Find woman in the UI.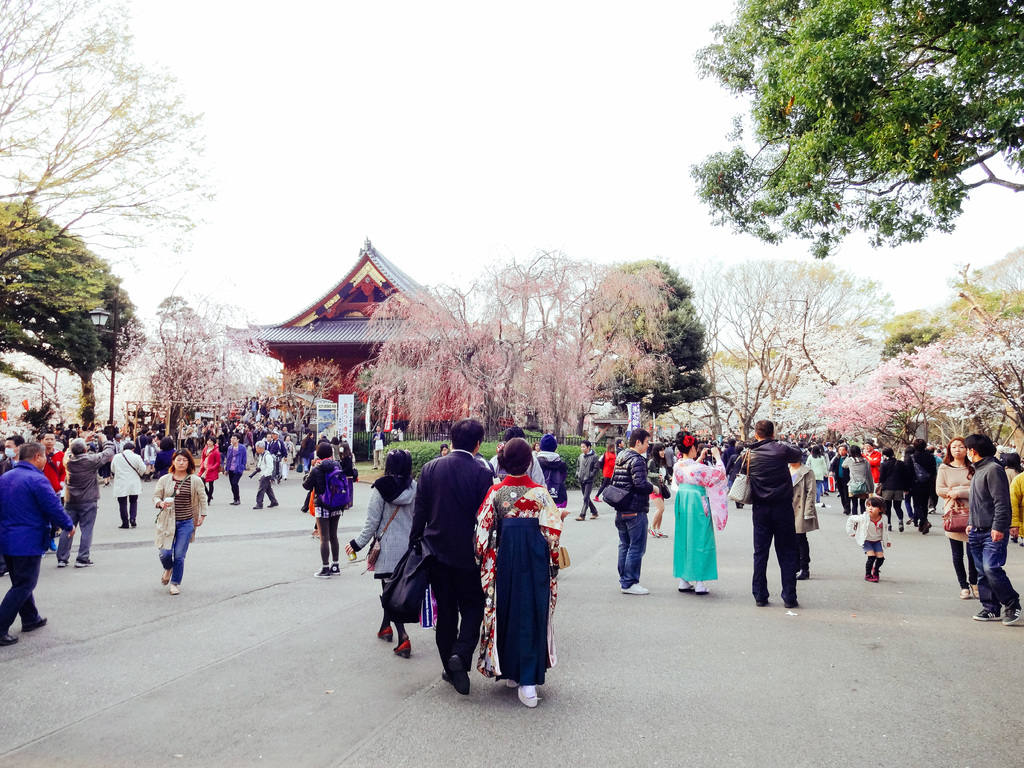
UI element at (x1=932, y1=438, x2=979, y2=598).
